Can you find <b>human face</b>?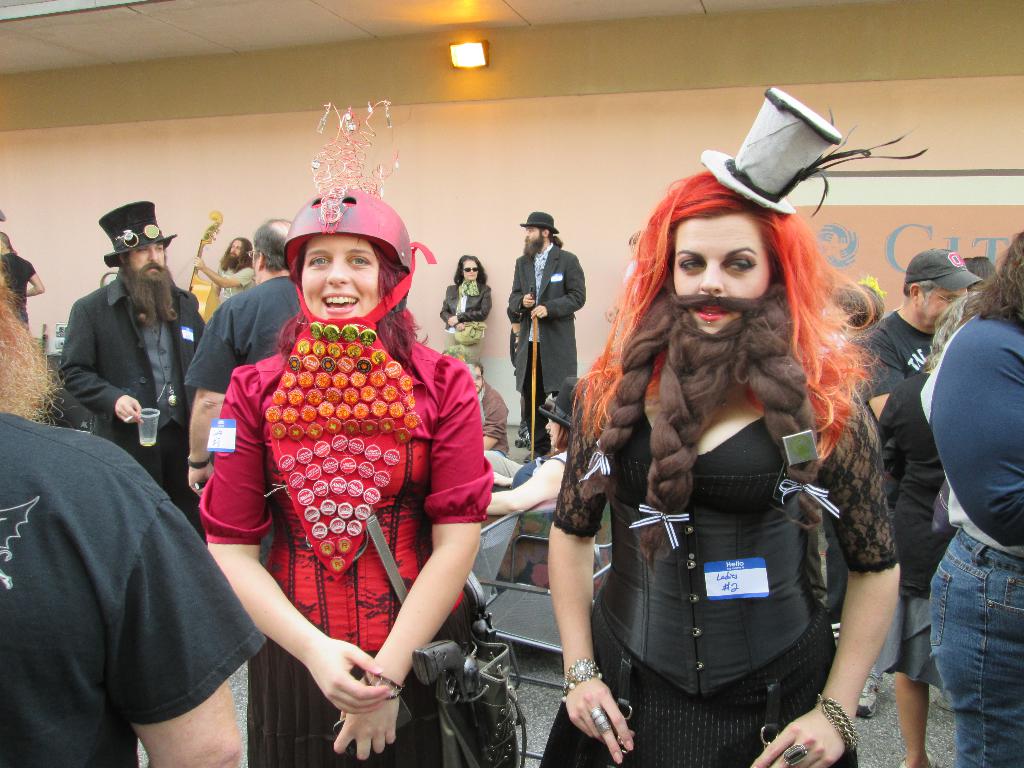
Yes, bounding box: x1=301 y1=237 x2=380 y2=317.
